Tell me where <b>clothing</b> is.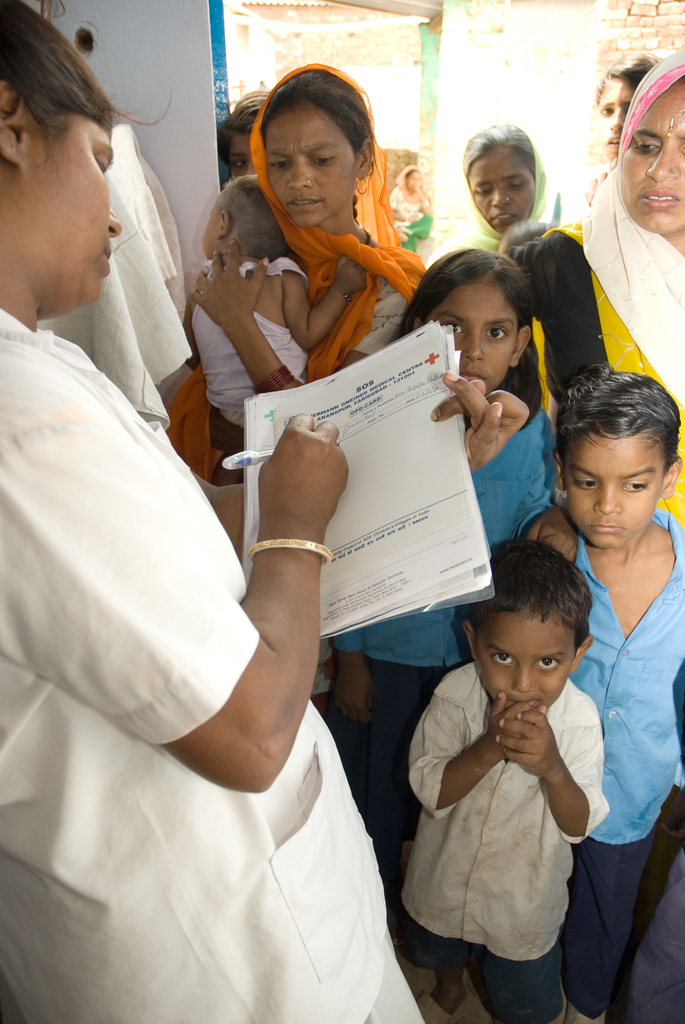
<b>clothing</b> is at (200, 246, 313, 460).
